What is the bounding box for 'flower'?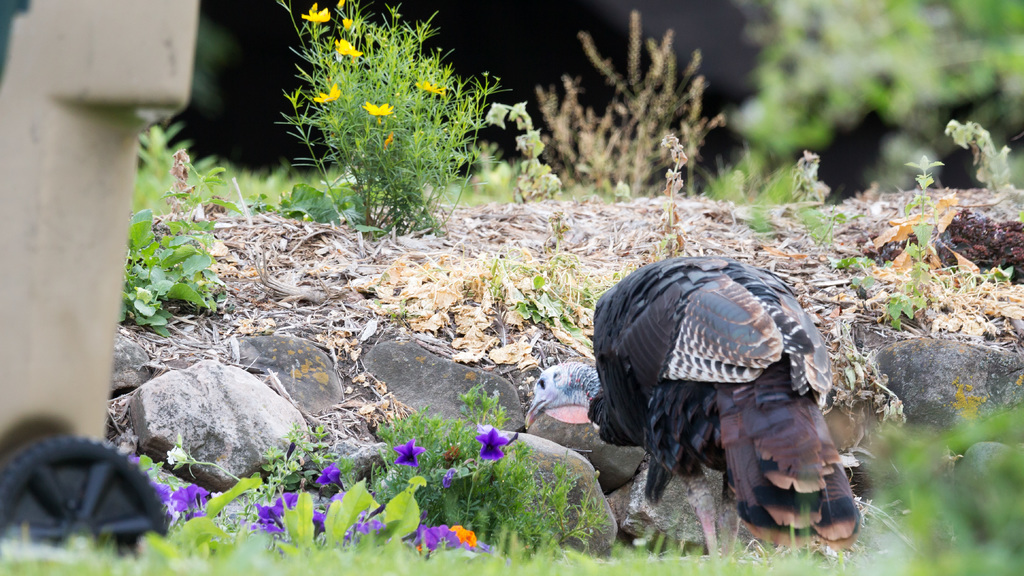
x1=473, y1=427, x2=509, y2=463.
